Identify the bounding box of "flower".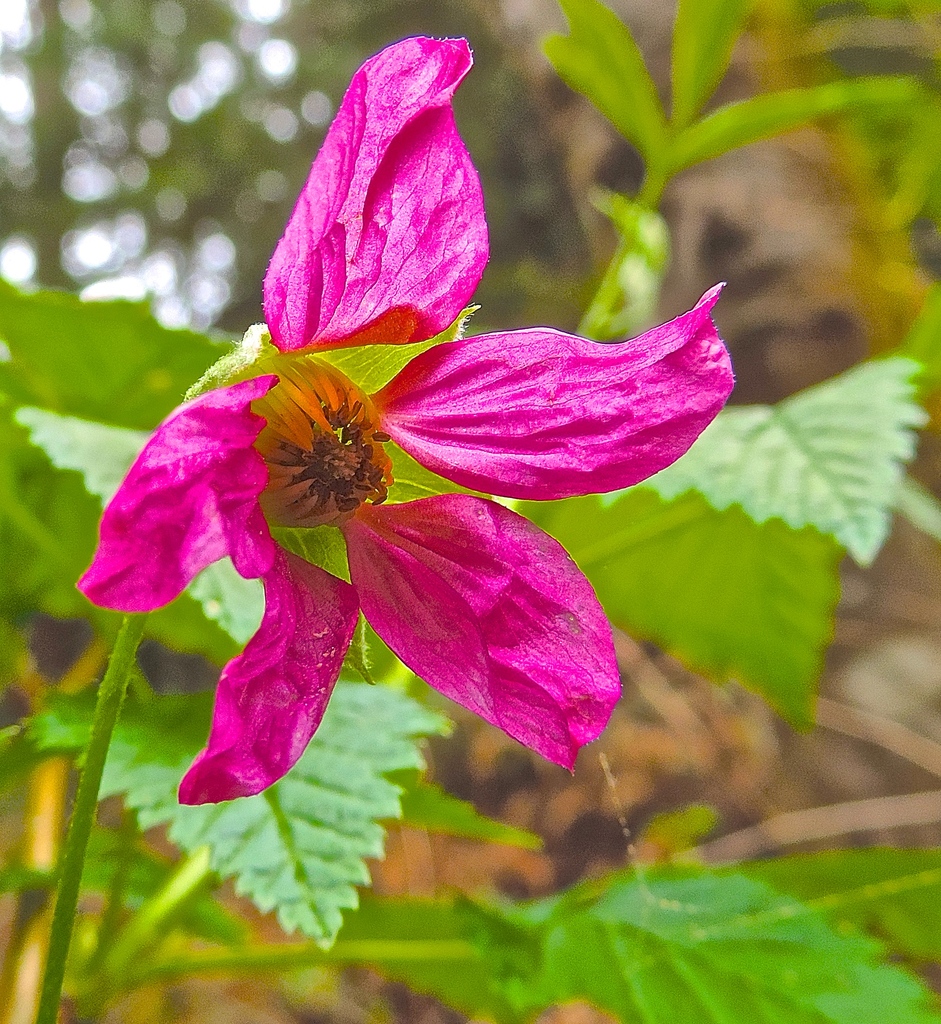
71, 86, 754, 812.
